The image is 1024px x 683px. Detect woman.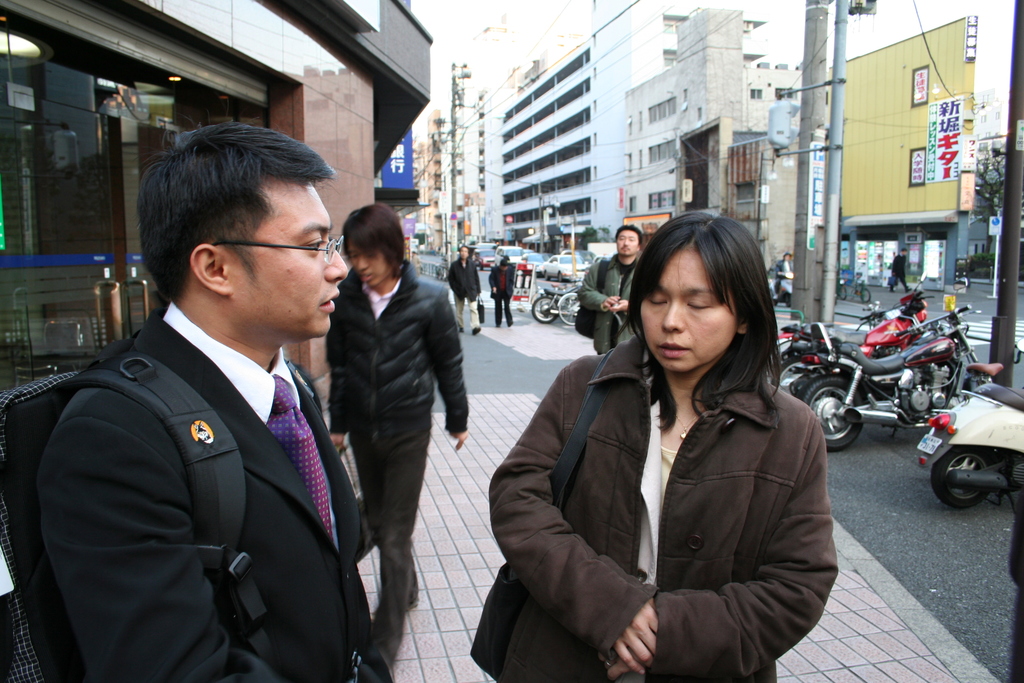
Detection: <region>495, 216, 848, 682</region>.
